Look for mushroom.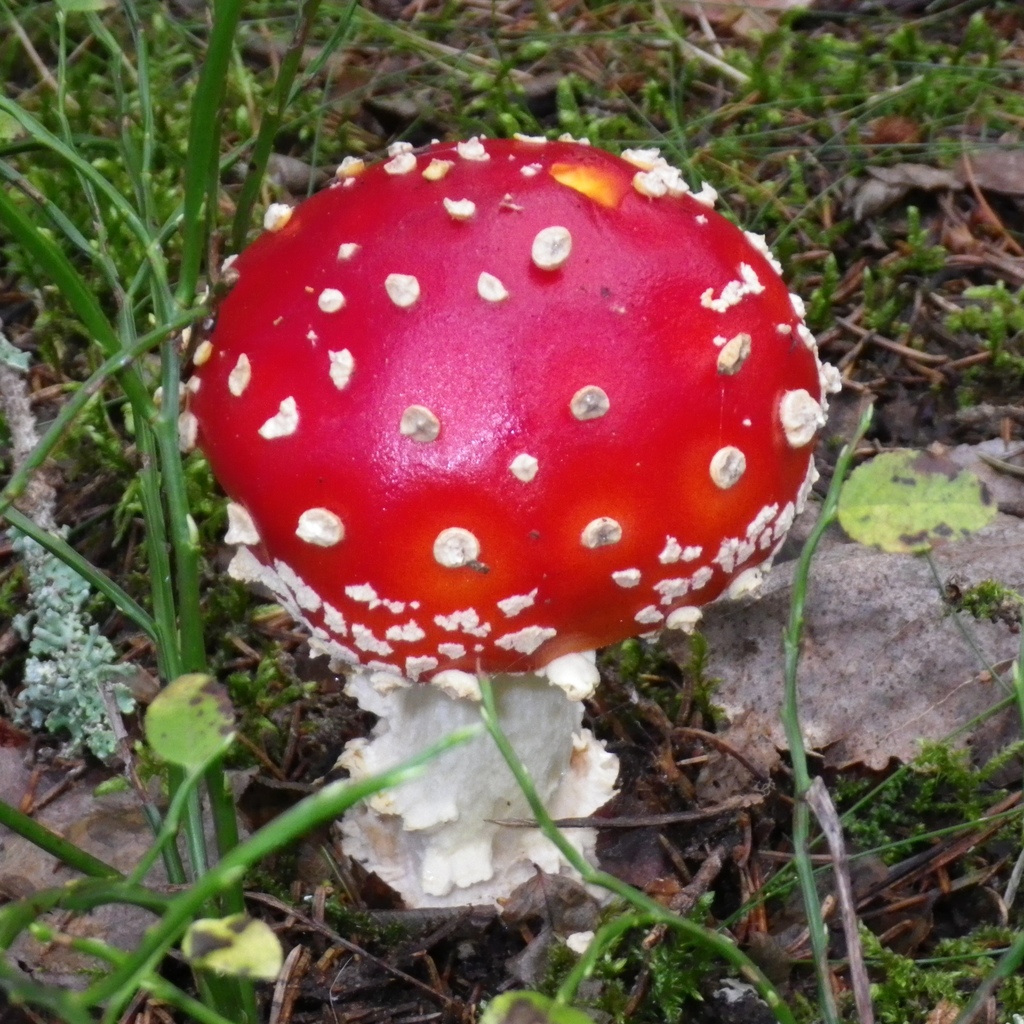
Found: detection(319, 641, 627, 919).
